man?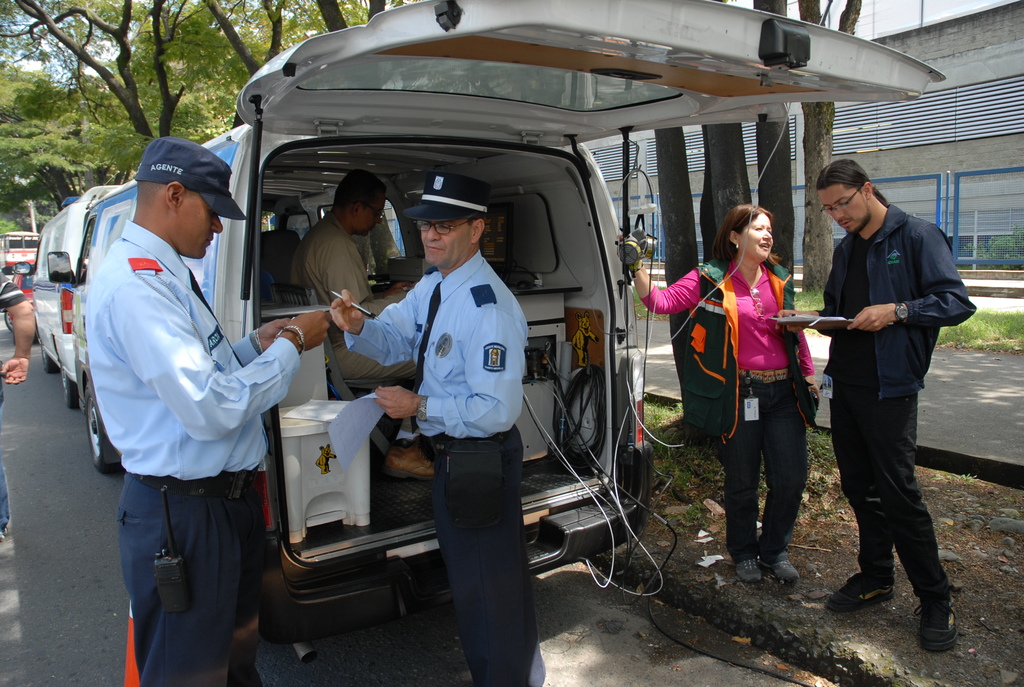
[287, 173, 437, 485]
